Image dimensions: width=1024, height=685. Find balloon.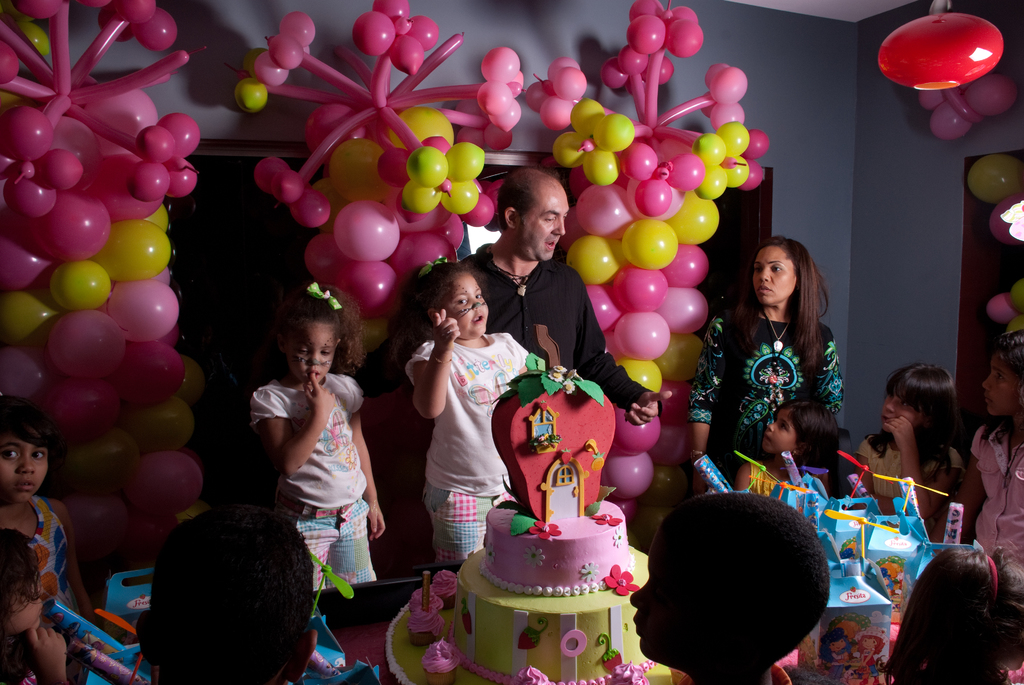
<region>614, 267, 668, 311</region>.
